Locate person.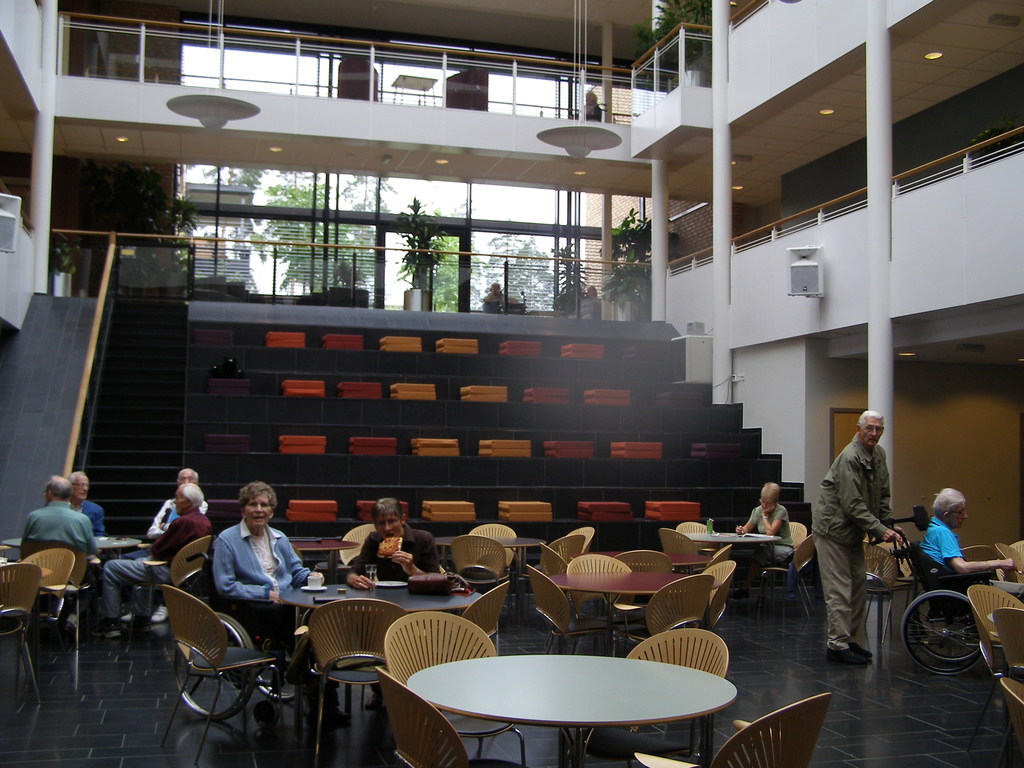
Bounding box: rect(144, 465, 211, 538).
